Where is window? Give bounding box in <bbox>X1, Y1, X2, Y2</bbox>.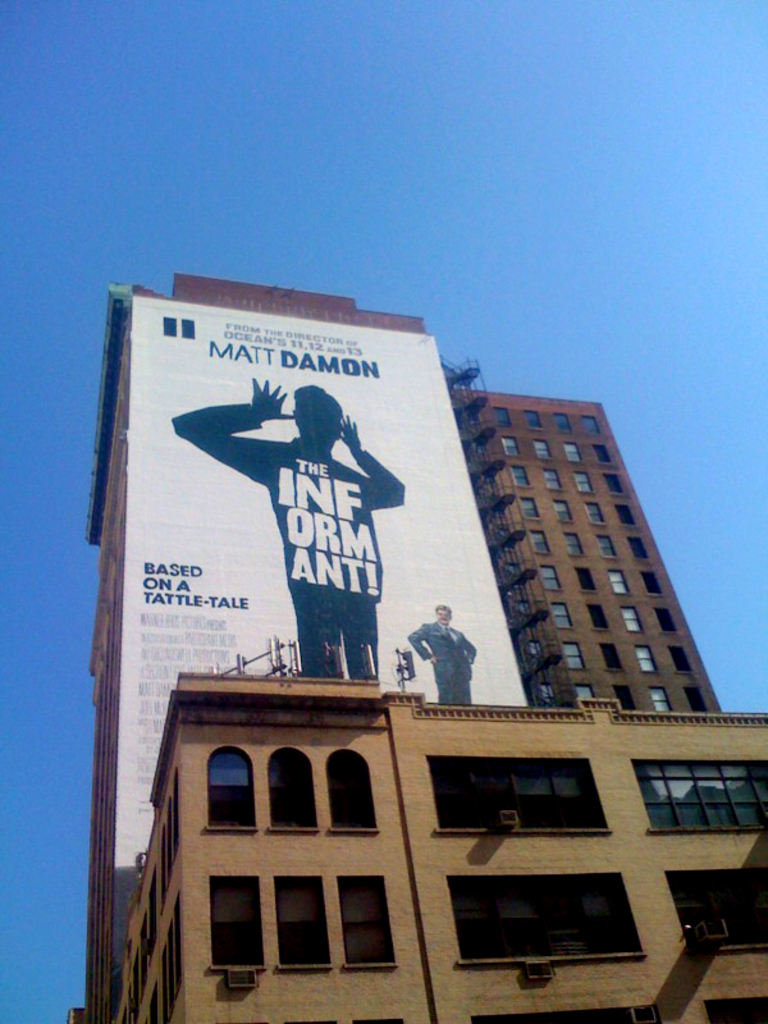
<bbox>635, 760, 767, 832</bbox>.
